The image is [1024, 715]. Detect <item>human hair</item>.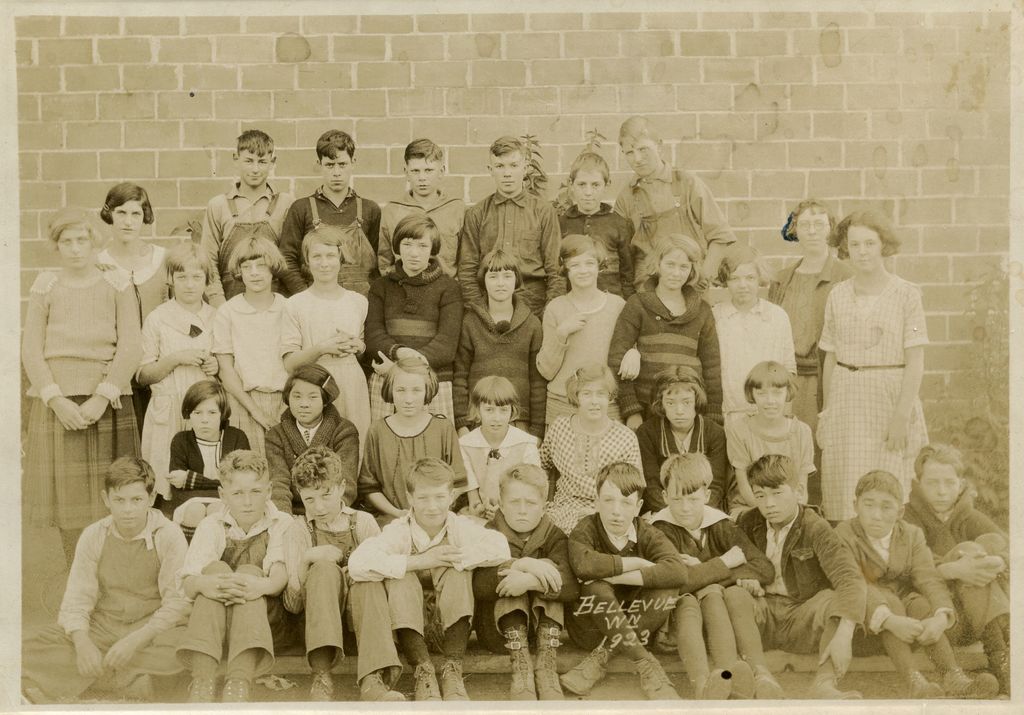
Detection: [left=48, top=216, right=106, bottom=249].
